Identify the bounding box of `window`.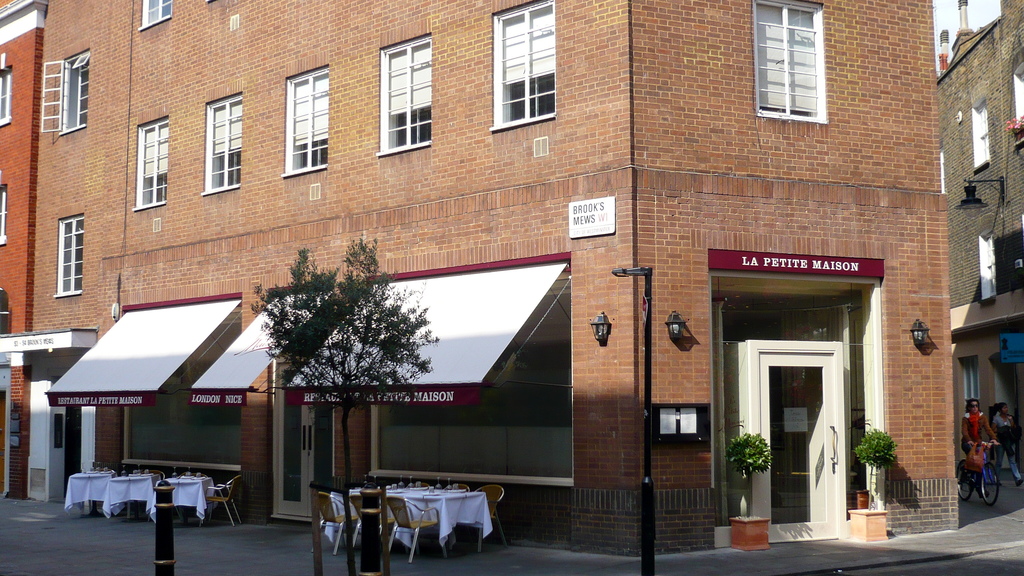
l=59, t=213, r=84, b=300.
